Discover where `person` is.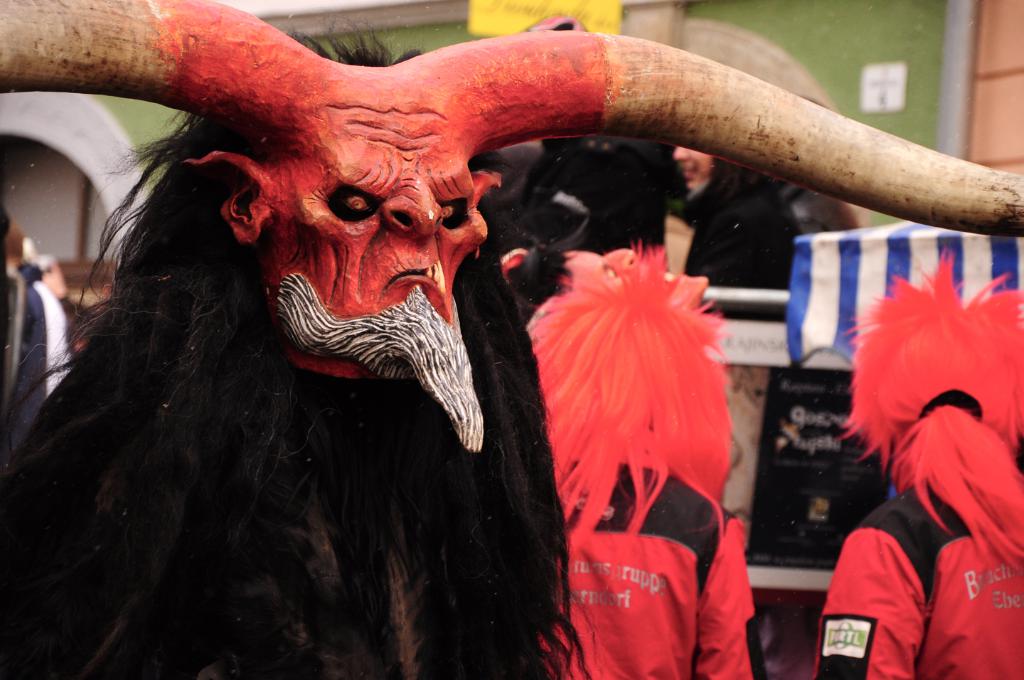
Discovered at [x1=809, y1=249, x2=1023, y2=679].
